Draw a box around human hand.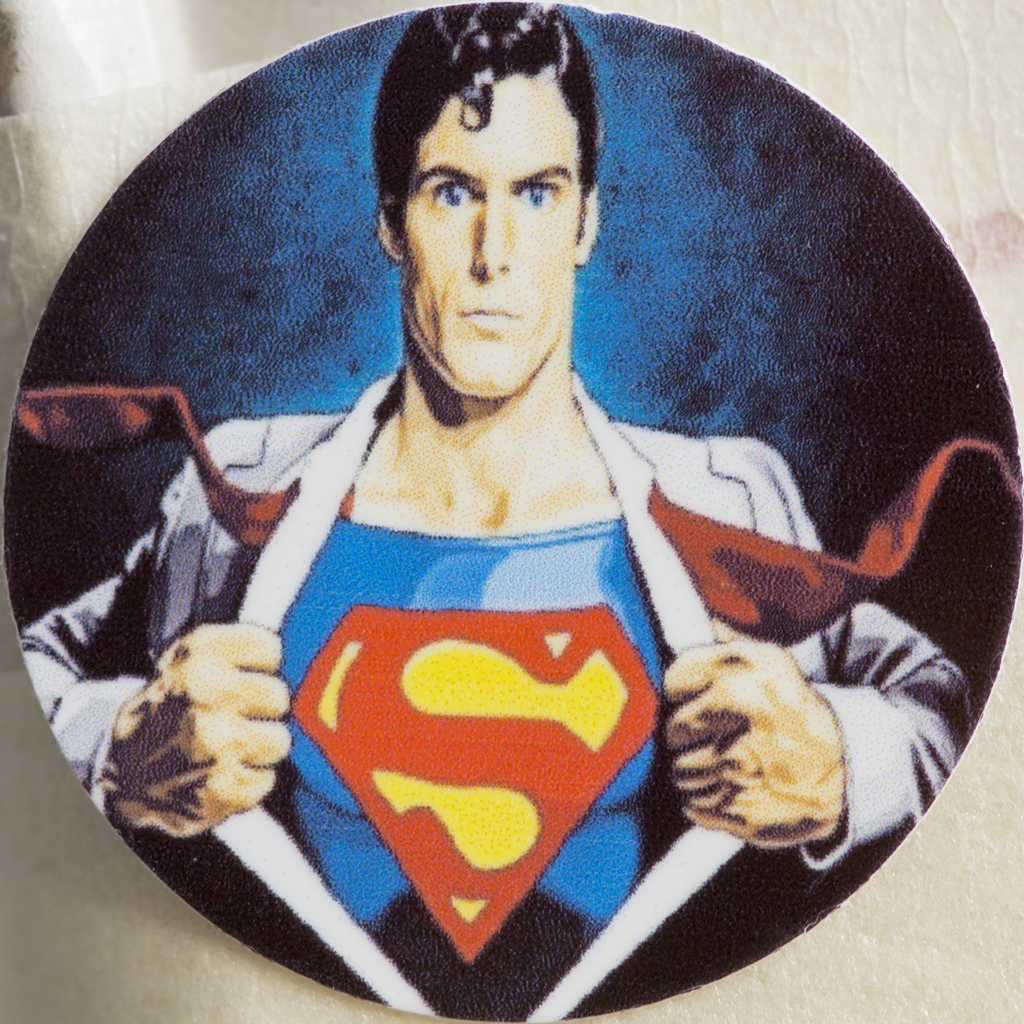
(658, 615, 847, 844).
